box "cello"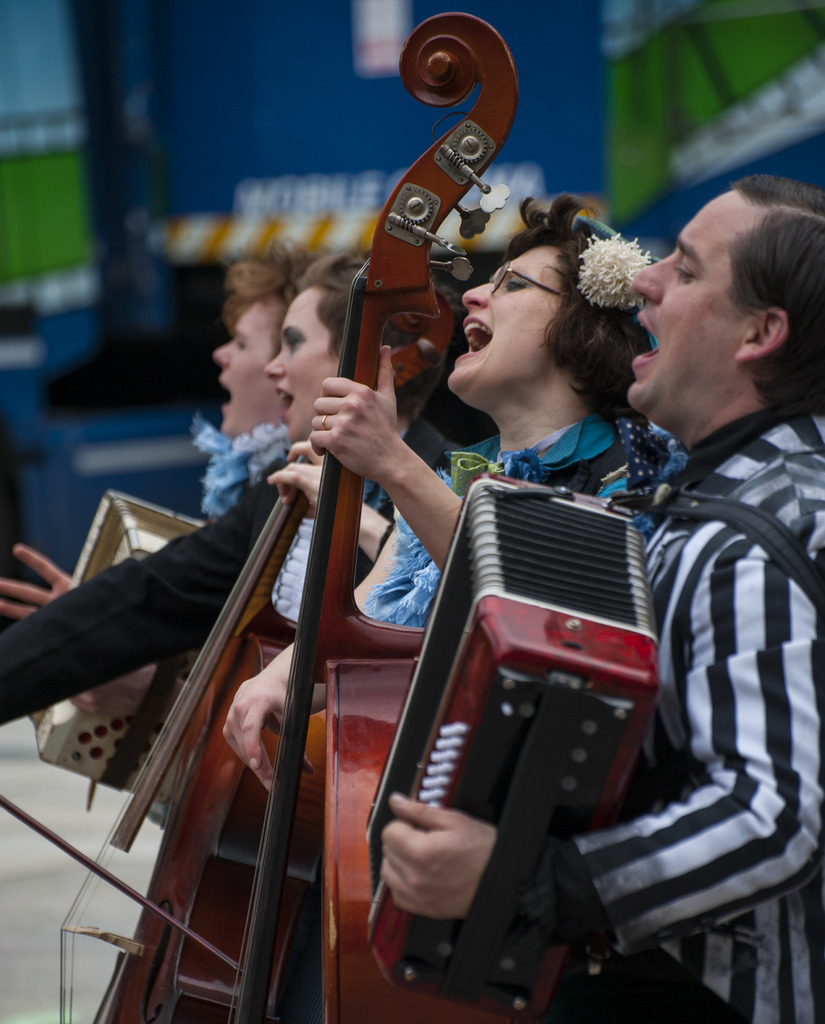
[225,13,685,1023]
